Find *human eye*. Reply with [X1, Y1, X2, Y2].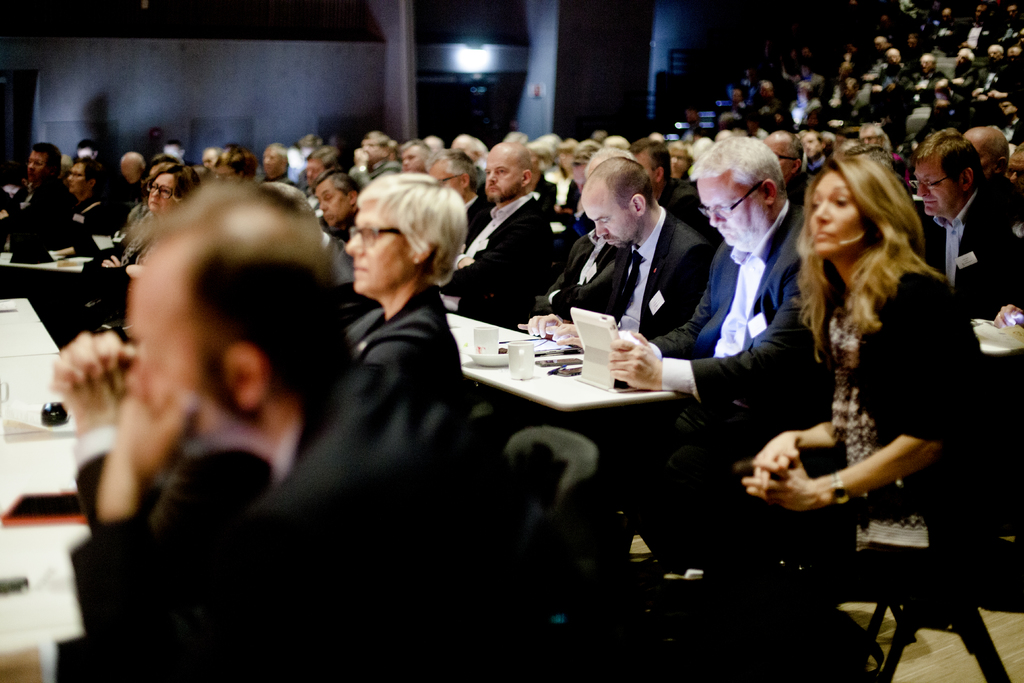
[164, 188, 171, 195].
